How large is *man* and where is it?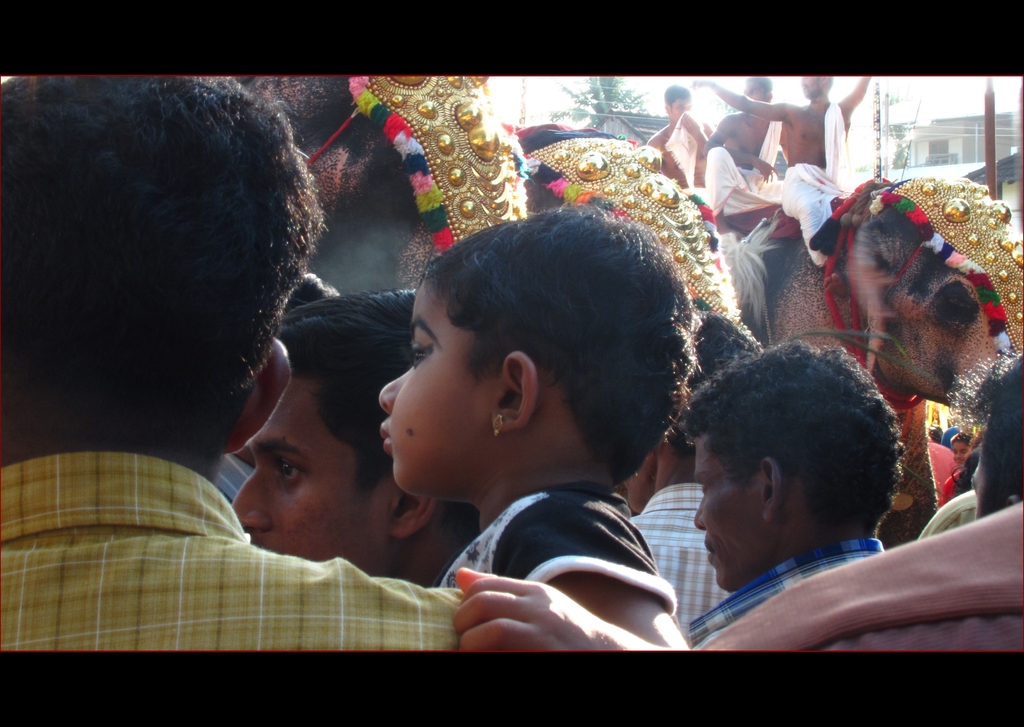
Bounding box: {"x1": 701, "y1": 77, "x2": 791, "y2": 215}.
